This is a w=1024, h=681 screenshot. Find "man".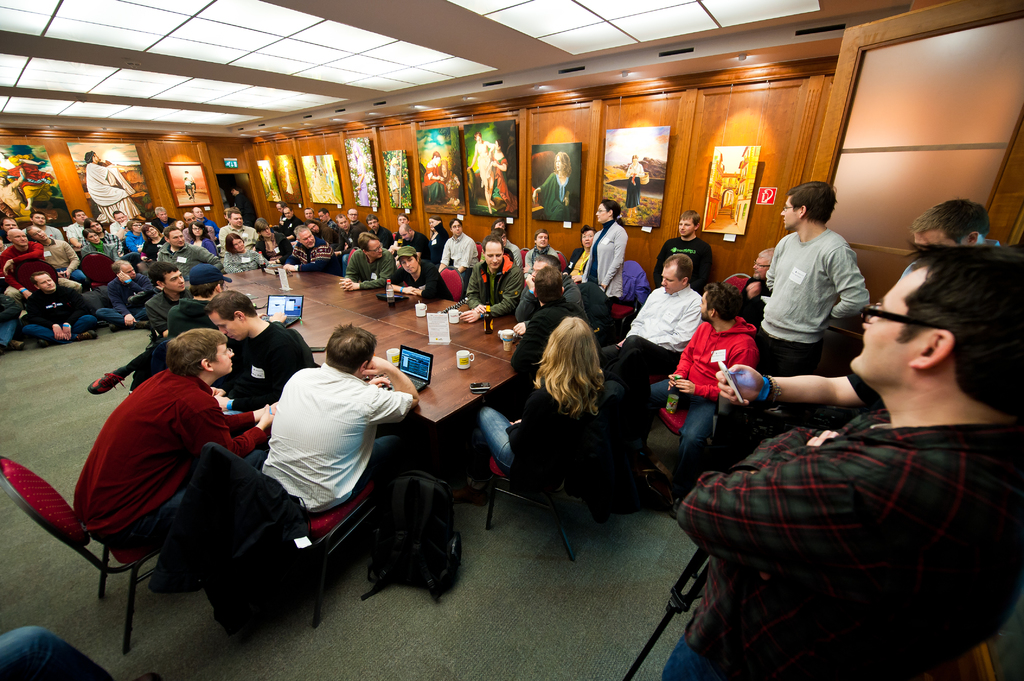
Bounding box: (x1=435, y1=215, x2=479, y2=282).
